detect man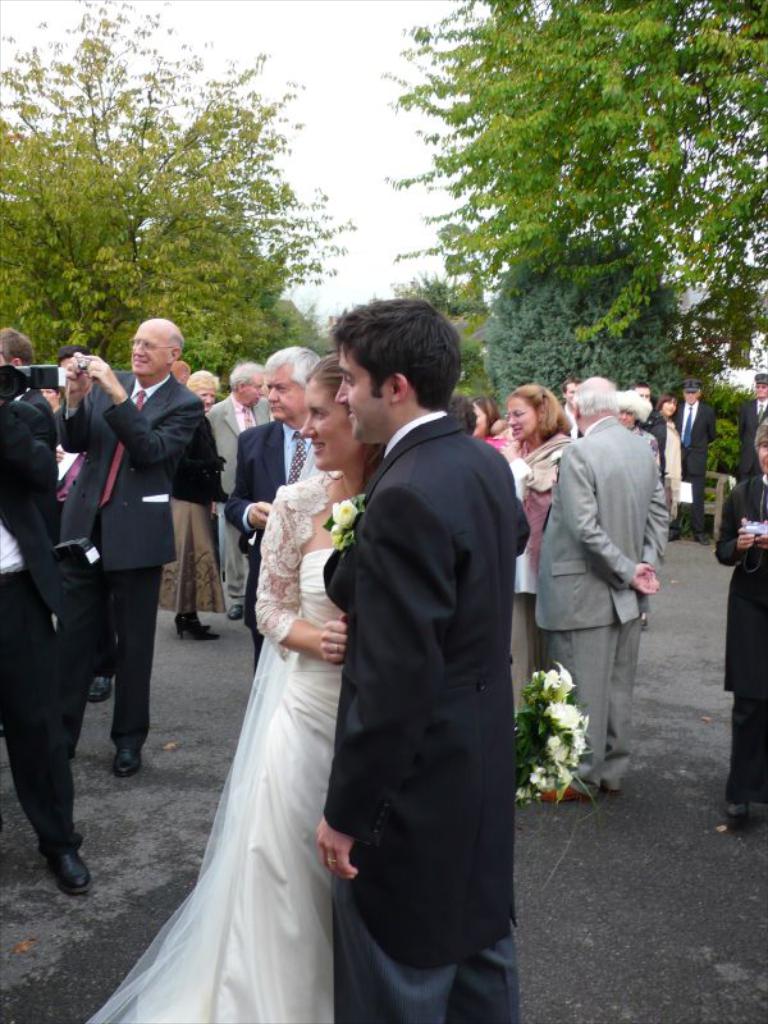
bbox=[228, 339, 316, 540]
